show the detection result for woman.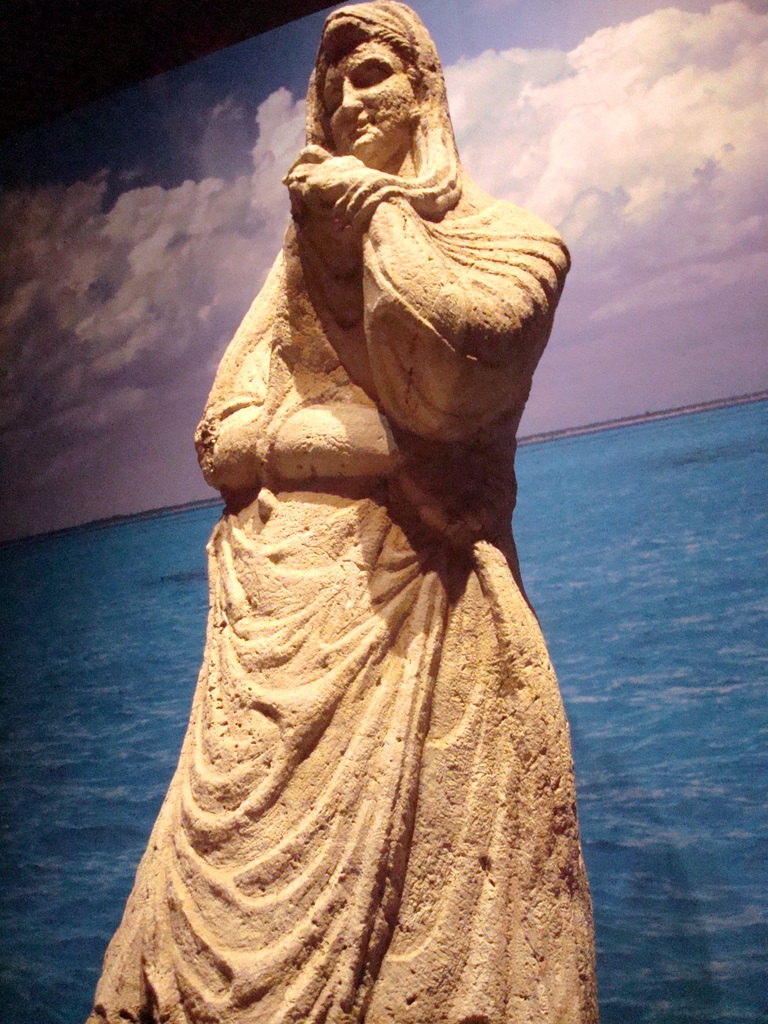
select_region(81, 0, 602, 1023).
